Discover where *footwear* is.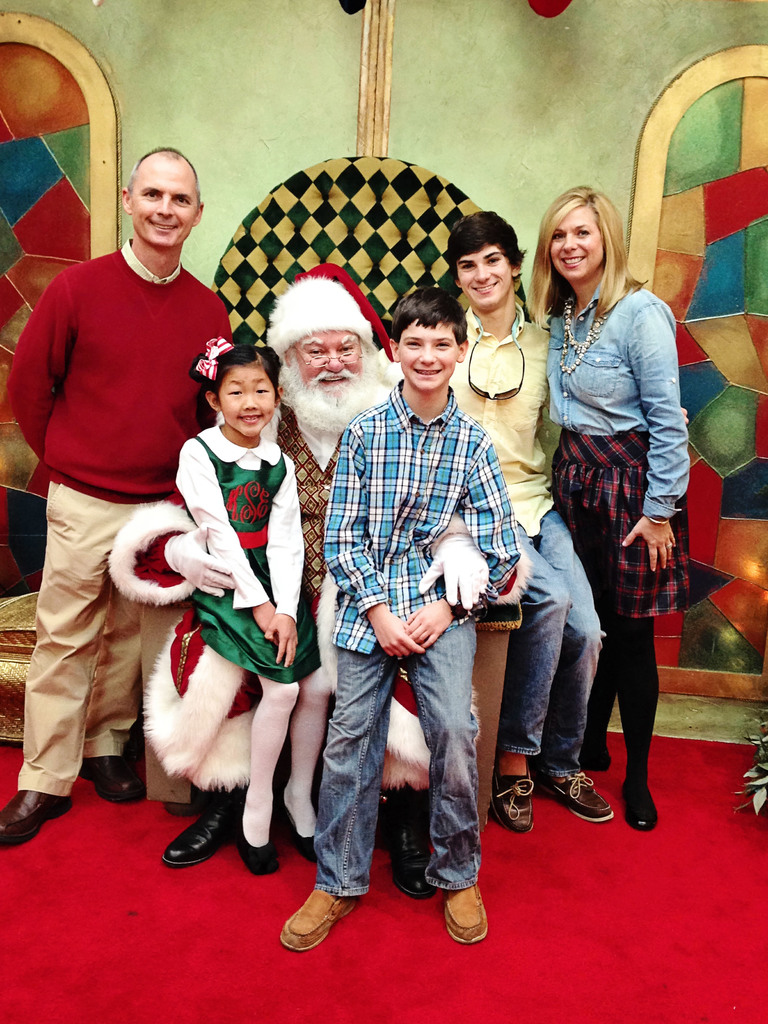
Discovered at x1=439, y1=879, x2=490, y2=943.
